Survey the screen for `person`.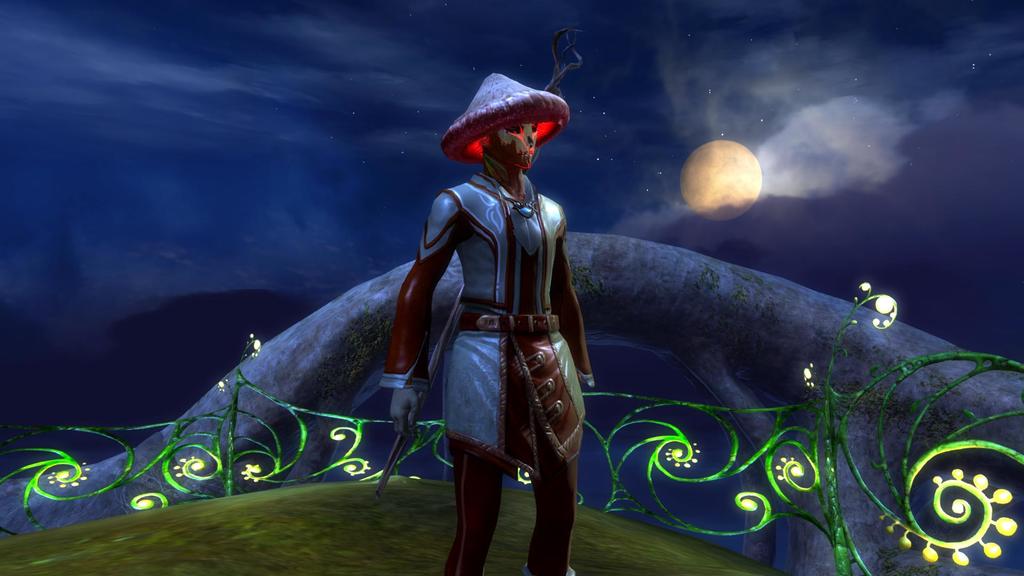
Survey found: rect(392, 78, 588, 557).
